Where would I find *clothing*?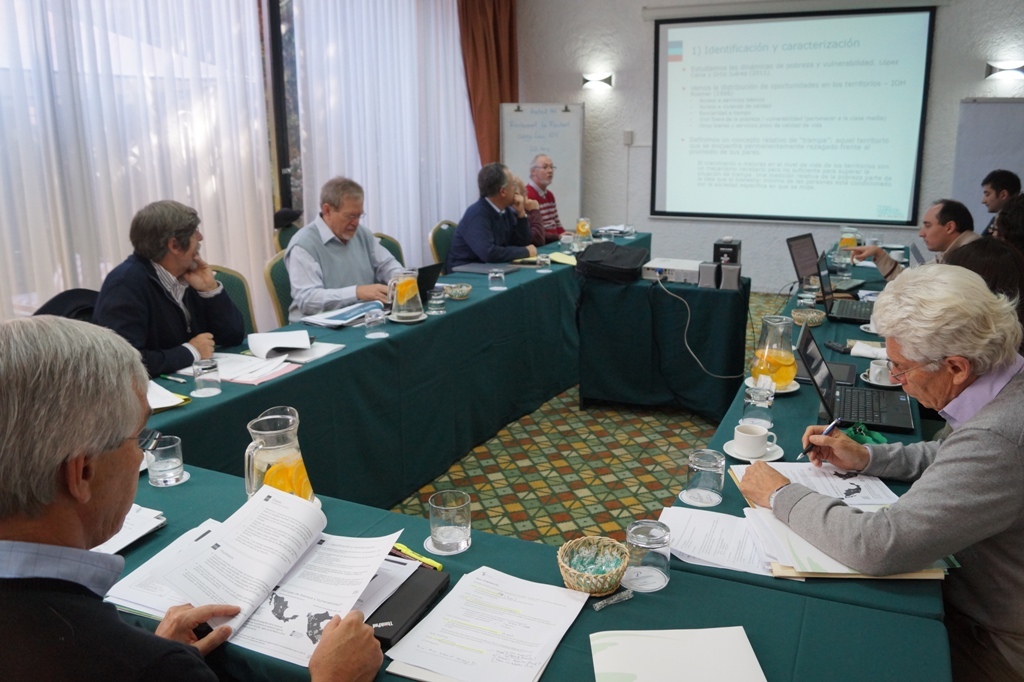
At l=96, t=249, r=247, b=373.
